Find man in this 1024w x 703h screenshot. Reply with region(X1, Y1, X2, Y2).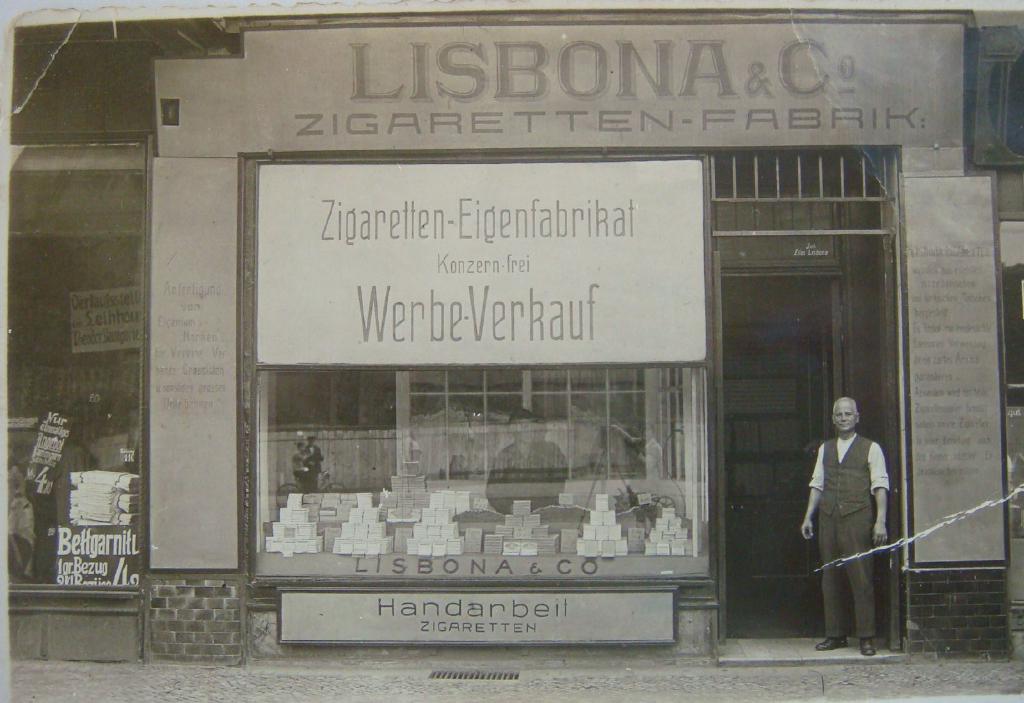
region(802, 400, 891, 659).
